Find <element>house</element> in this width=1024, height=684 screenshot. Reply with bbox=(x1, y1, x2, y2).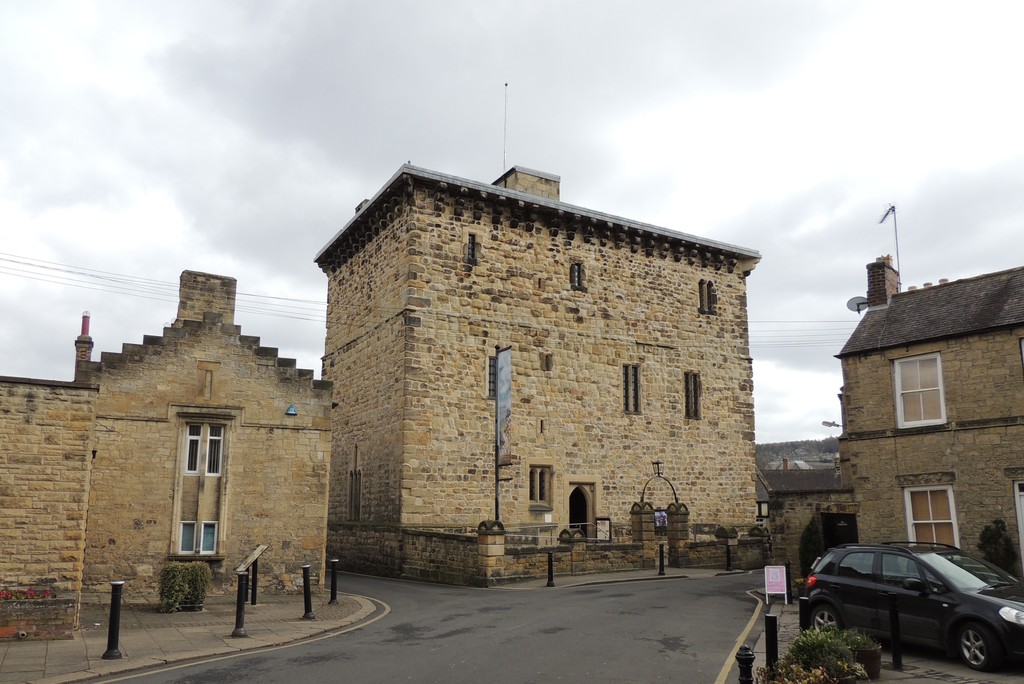
bbox=(750, 457, 858, 573).
